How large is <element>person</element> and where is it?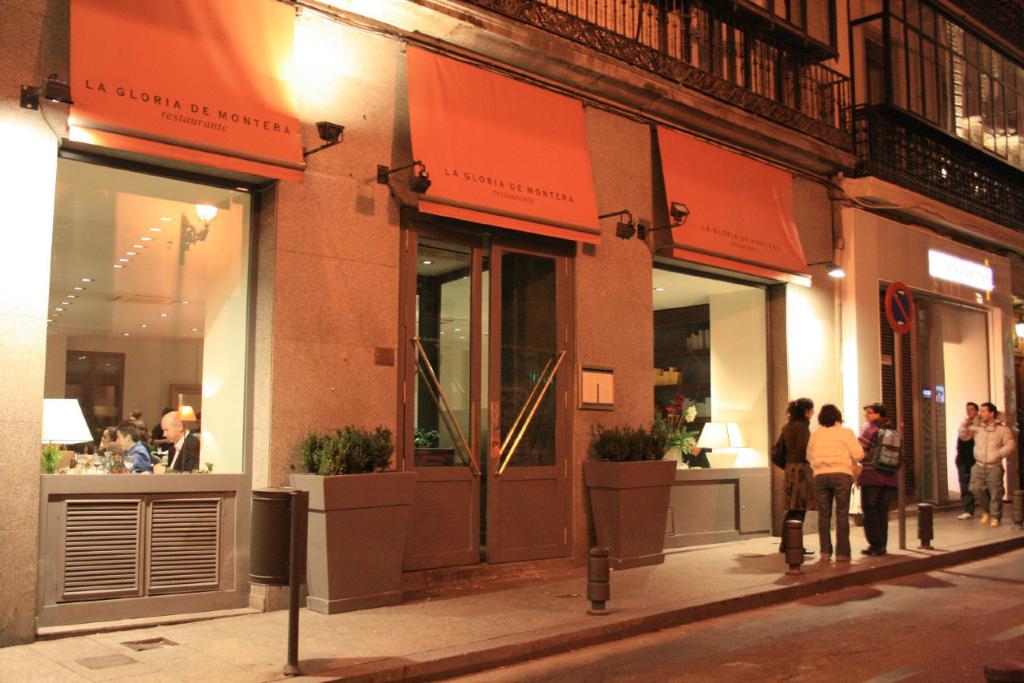
Bounding box: x1=955, y1=406, x2=982, y2=520.
